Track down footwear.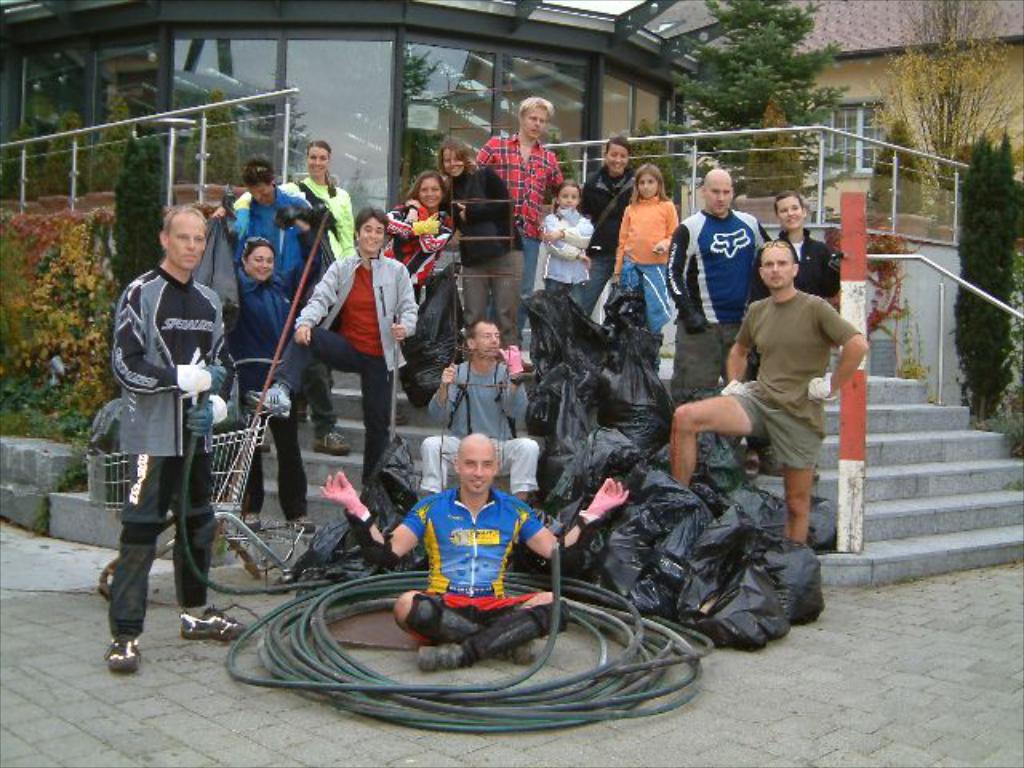
Tracked to <box>410,606,534,670</box>.
